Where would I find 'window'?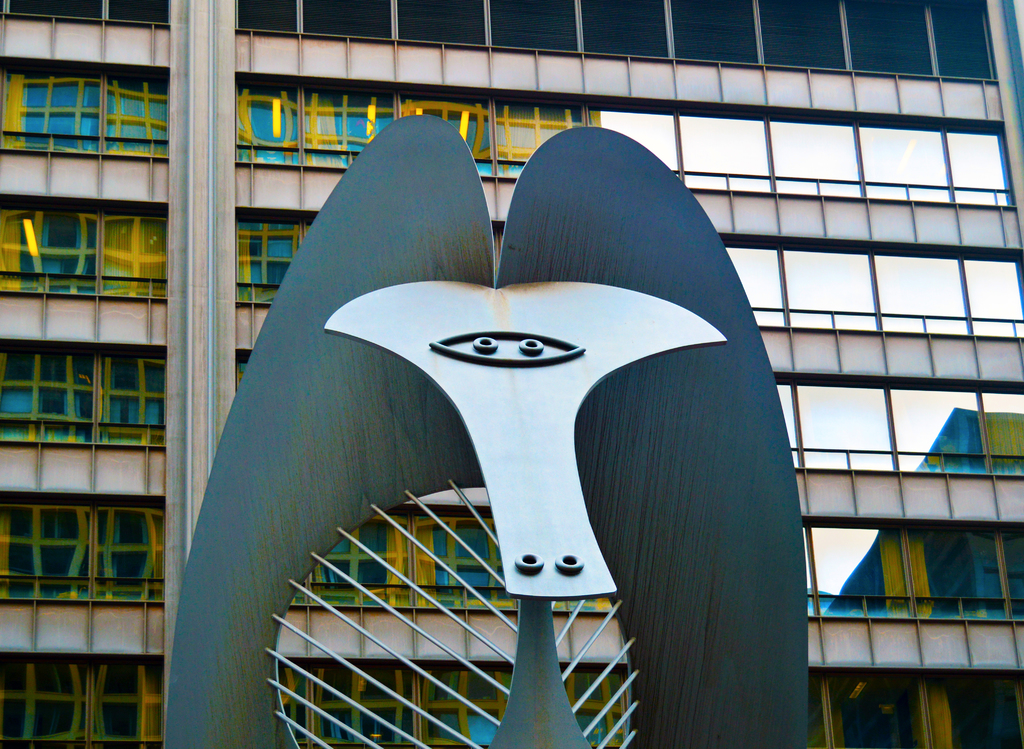
At (0,195,165,308).
